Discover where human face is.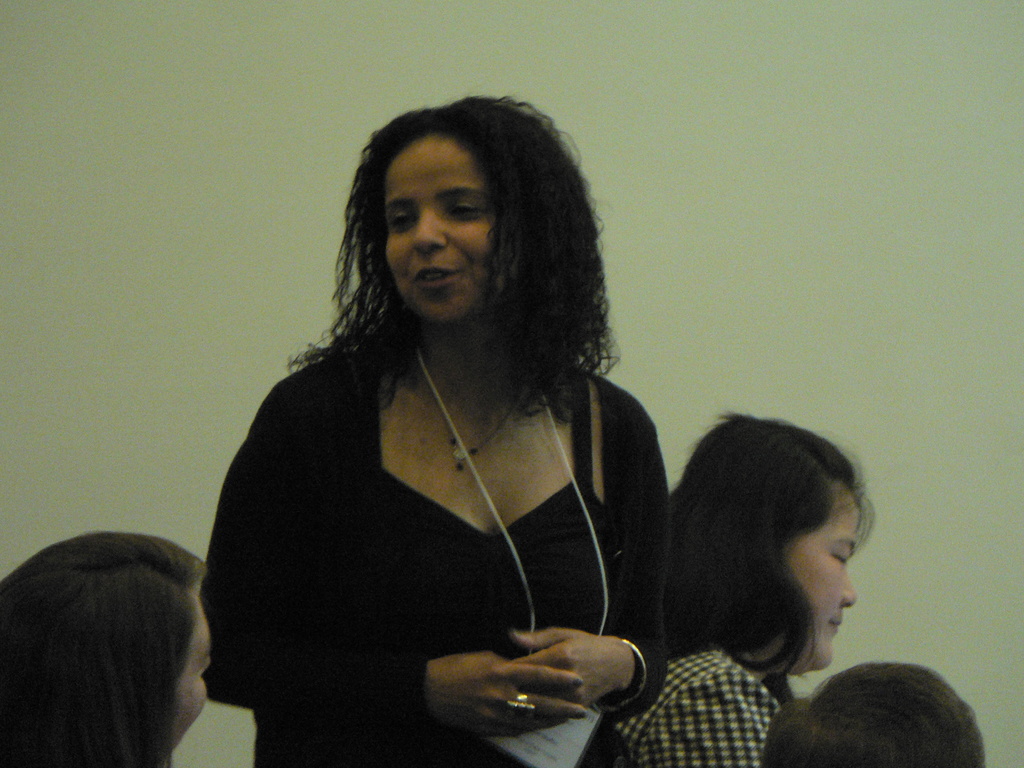
Discovered at [172,619,214,744].
